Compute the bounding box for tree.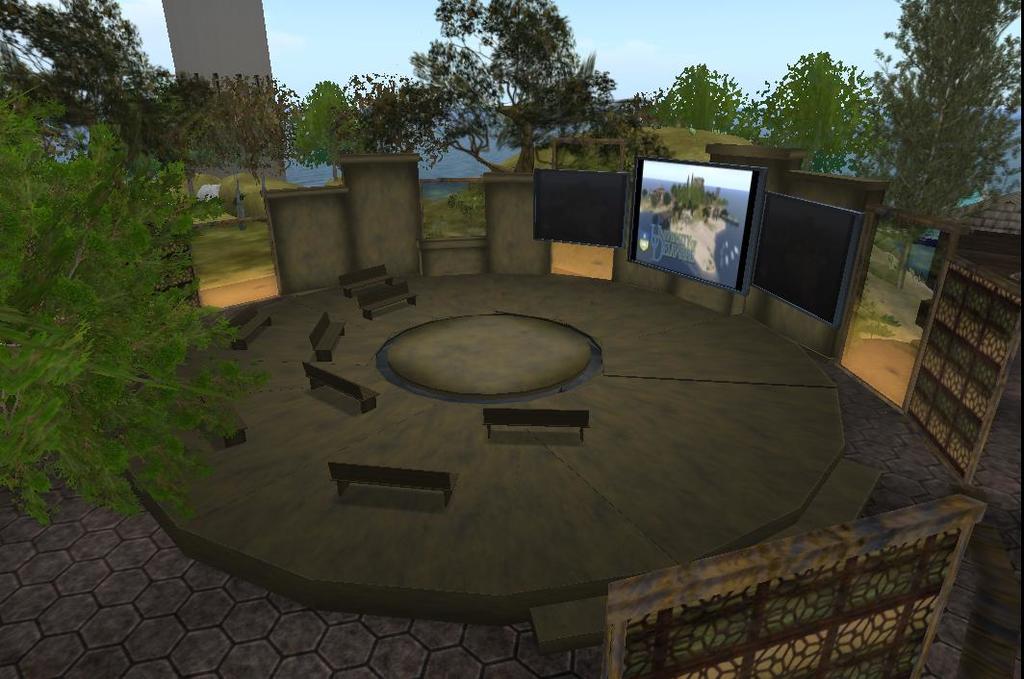
bbox=(286, 72, 350, 195).
